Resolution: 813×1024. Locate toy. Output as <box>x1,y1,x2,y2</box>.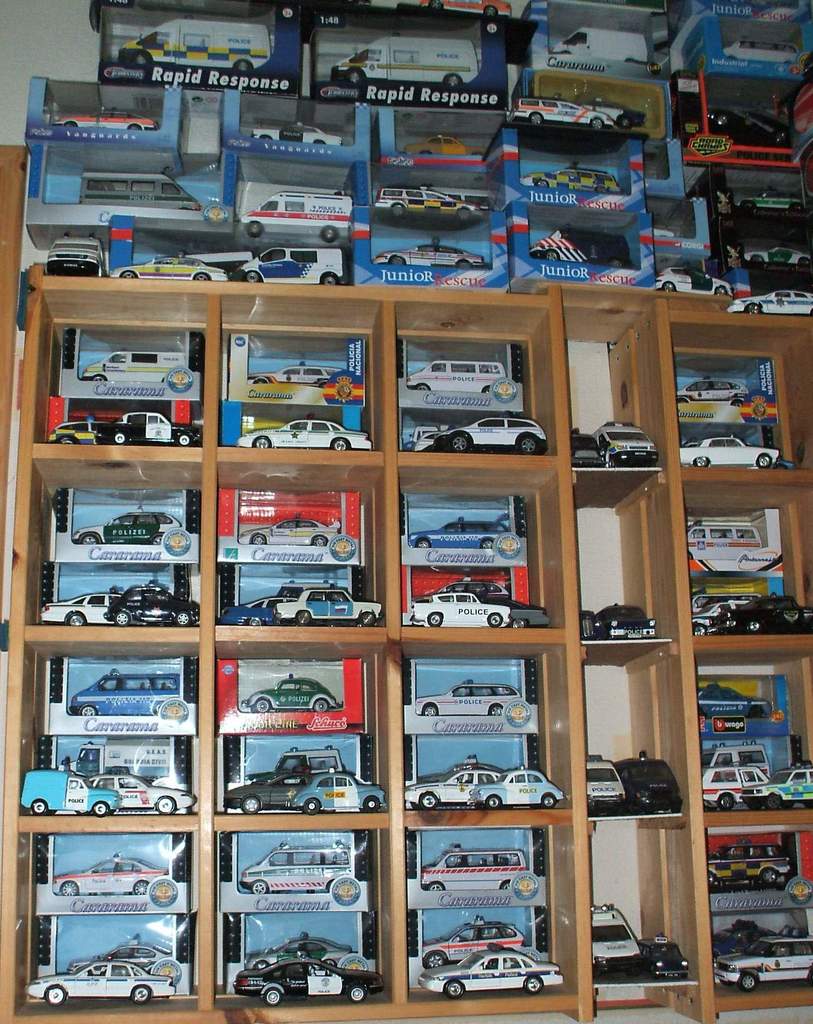
<box>439,579,510,597</box>.
